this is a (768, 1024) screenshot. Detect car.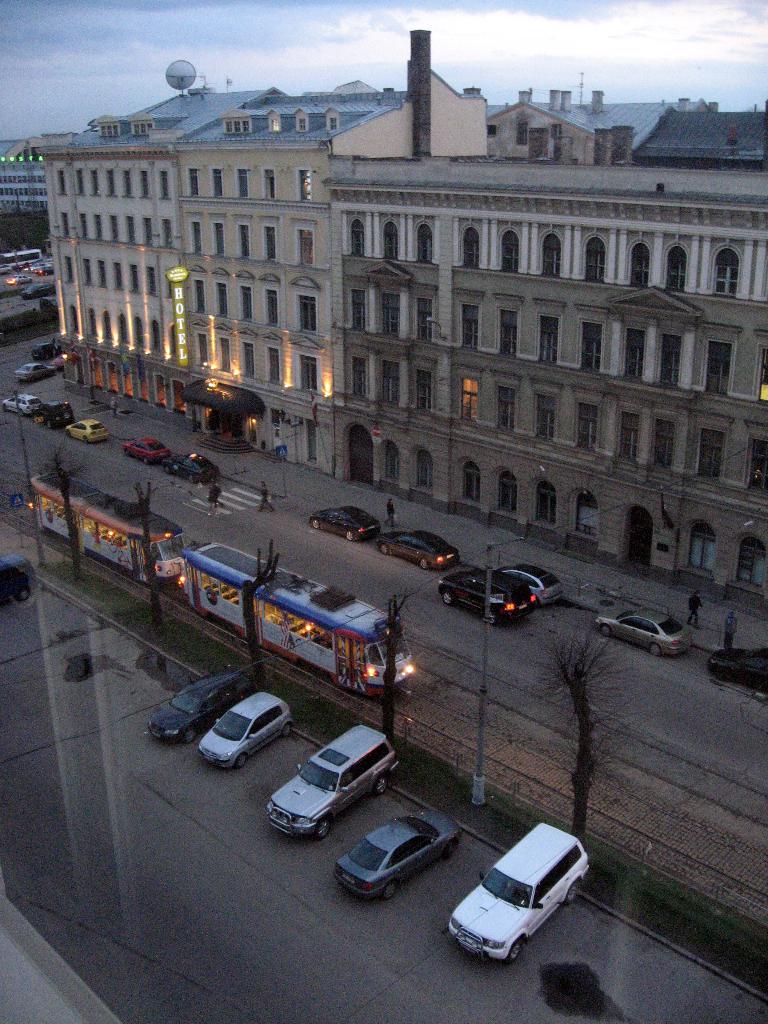
<region>69, 417, 109, 445</region>.
